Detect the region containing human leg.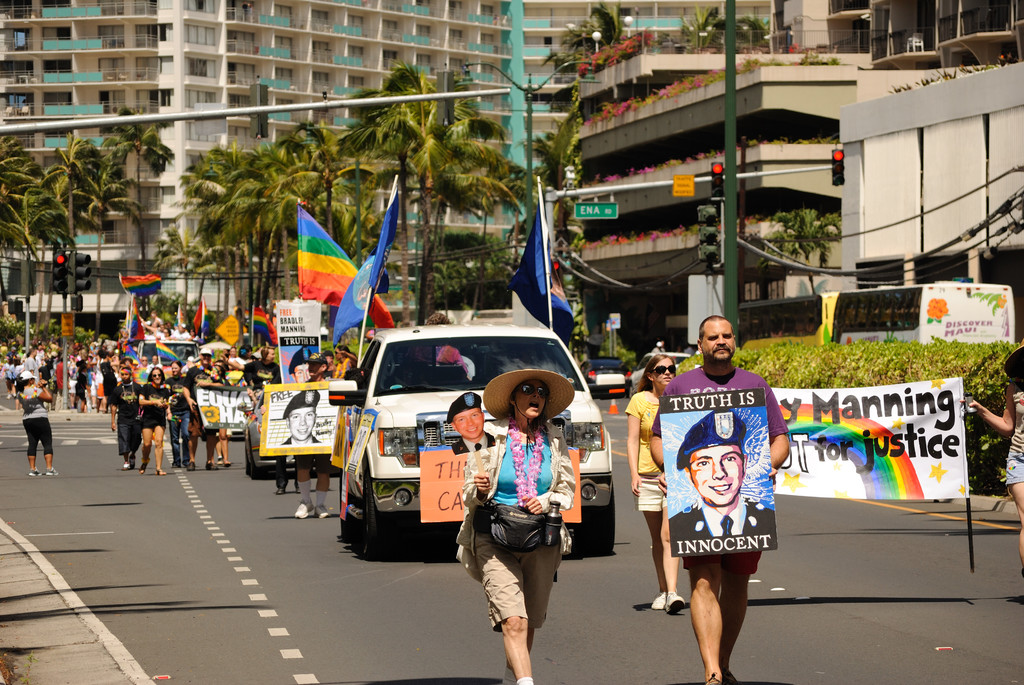
166/411/180/469.
